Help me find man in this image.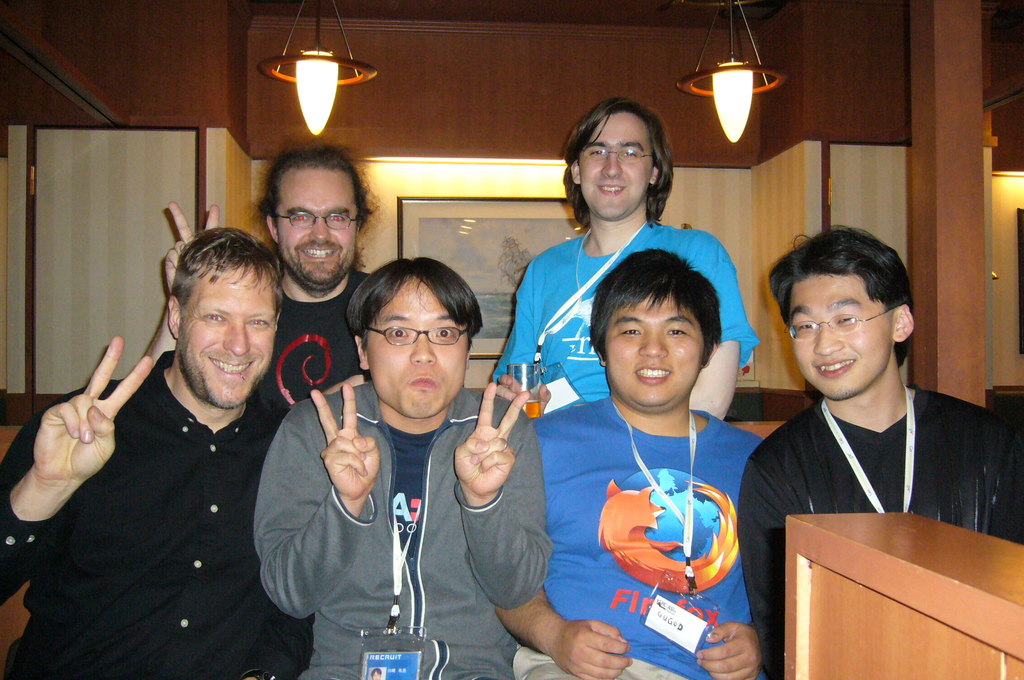
Found it: 168:140:378:423.
